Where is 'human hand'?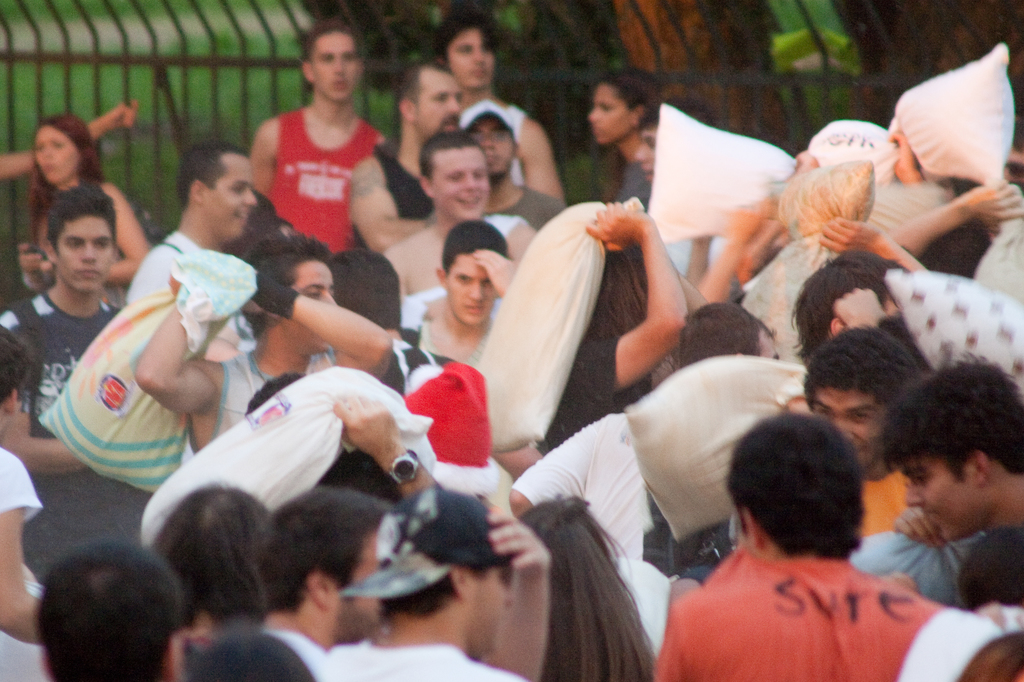
(327,381,416,493).
